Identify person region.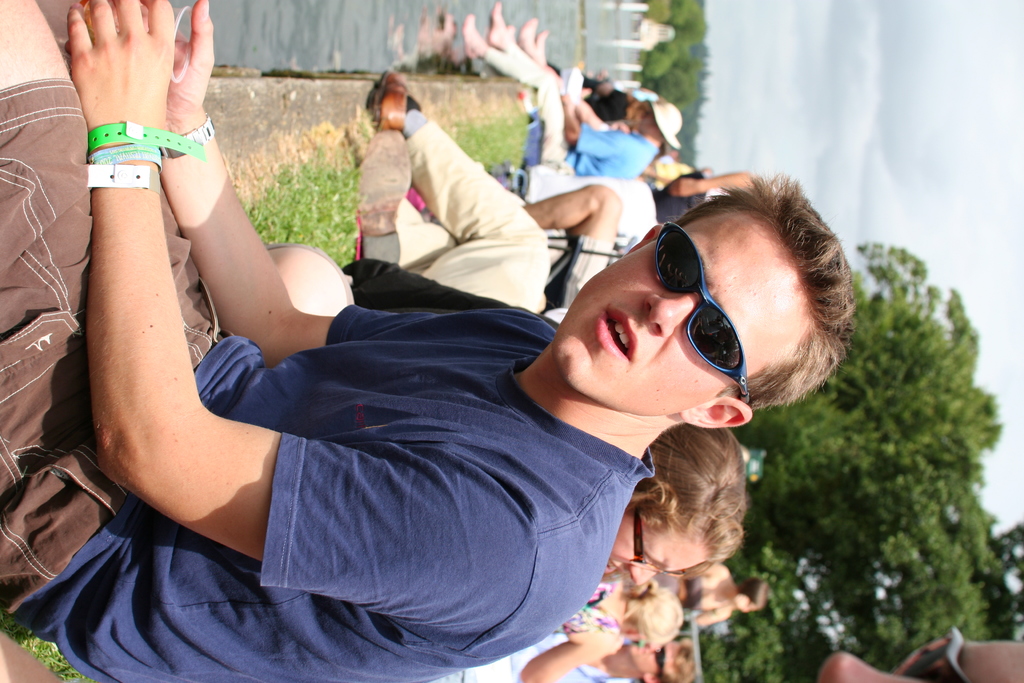
Region: 0:0:858:682.
